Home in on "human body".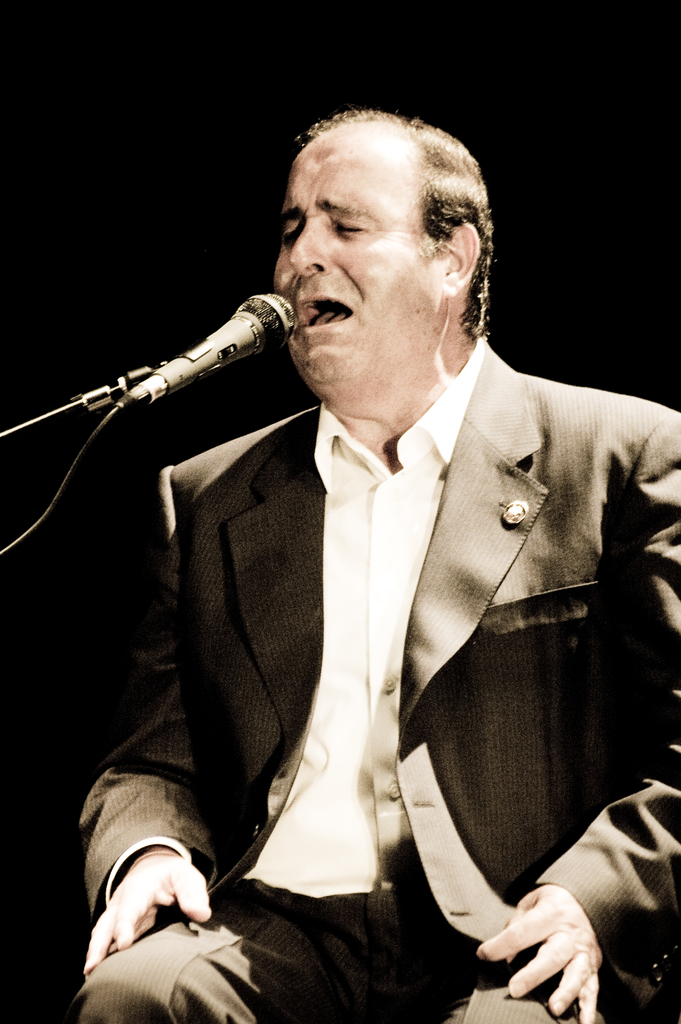
Homed in at bbox=[29, 168, 680, 1023].
